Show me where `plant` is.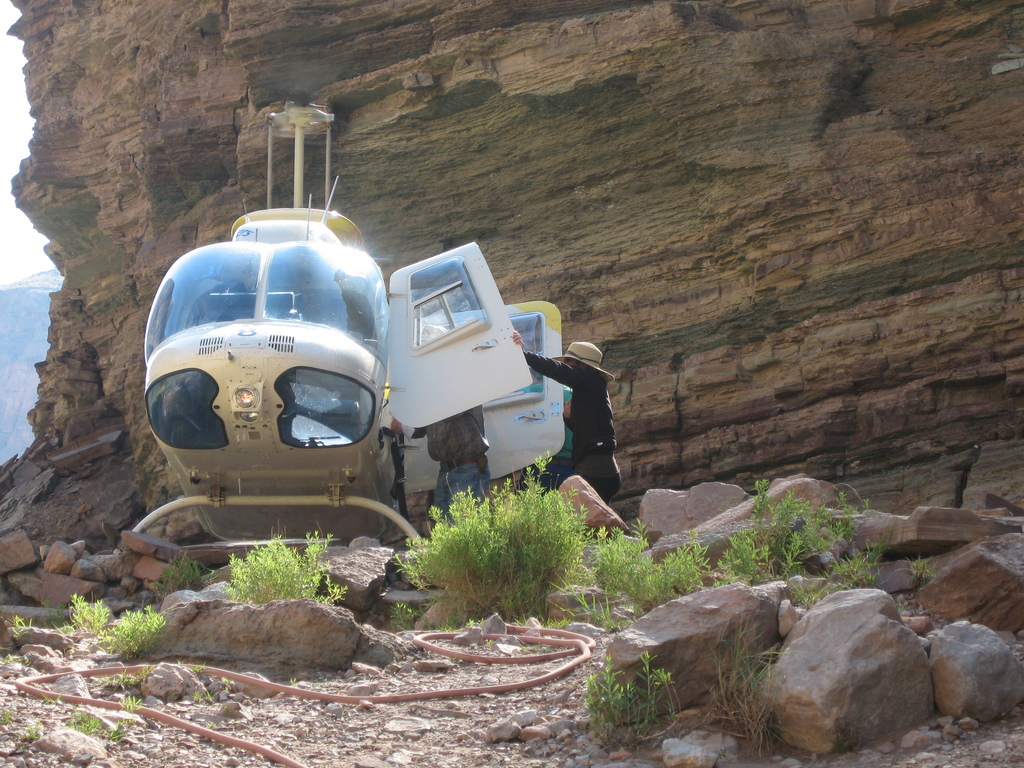
`plant` is at detection(123, 694, 143, 716).
